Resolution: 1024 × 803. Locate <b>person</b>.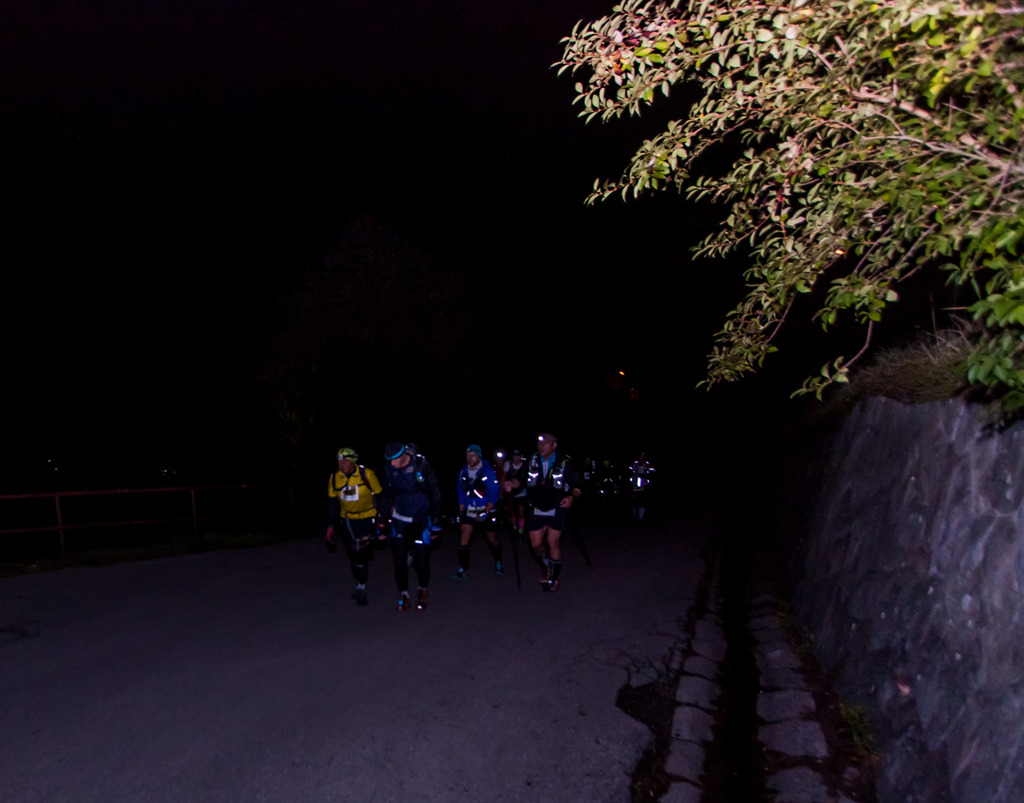
x1=513 y1=429 x2=582 y2=588.
